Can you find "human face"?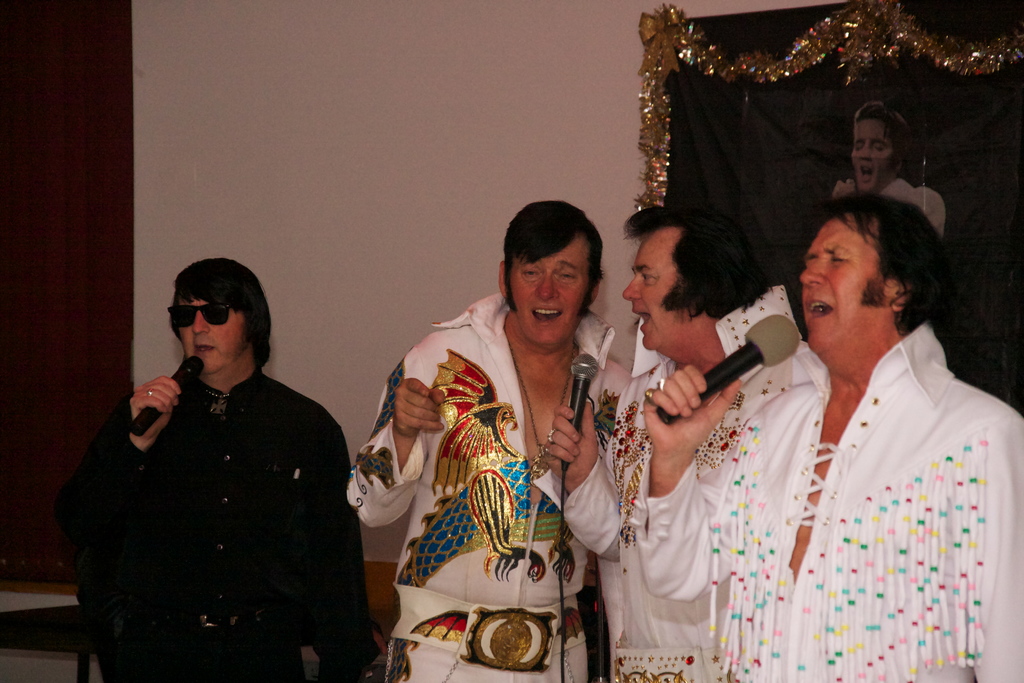
Yes, bounding box: crop(799, 214, 898, 350).
